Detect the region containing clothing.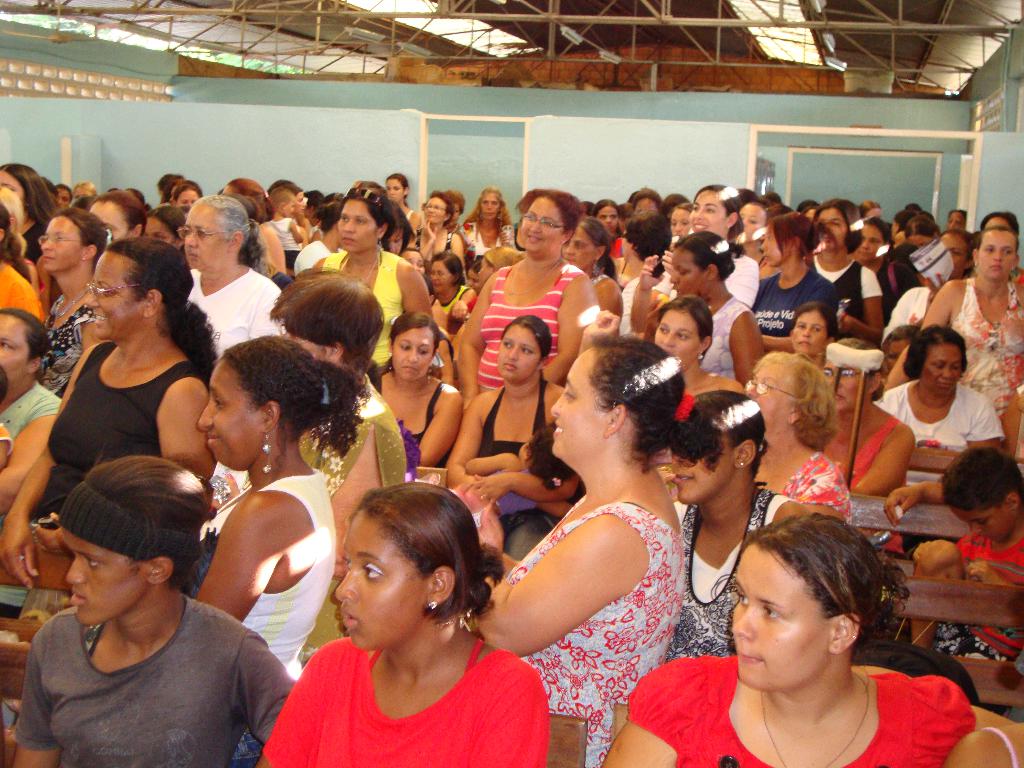
x1=964, y1=538, x2=1023, y2=673.
